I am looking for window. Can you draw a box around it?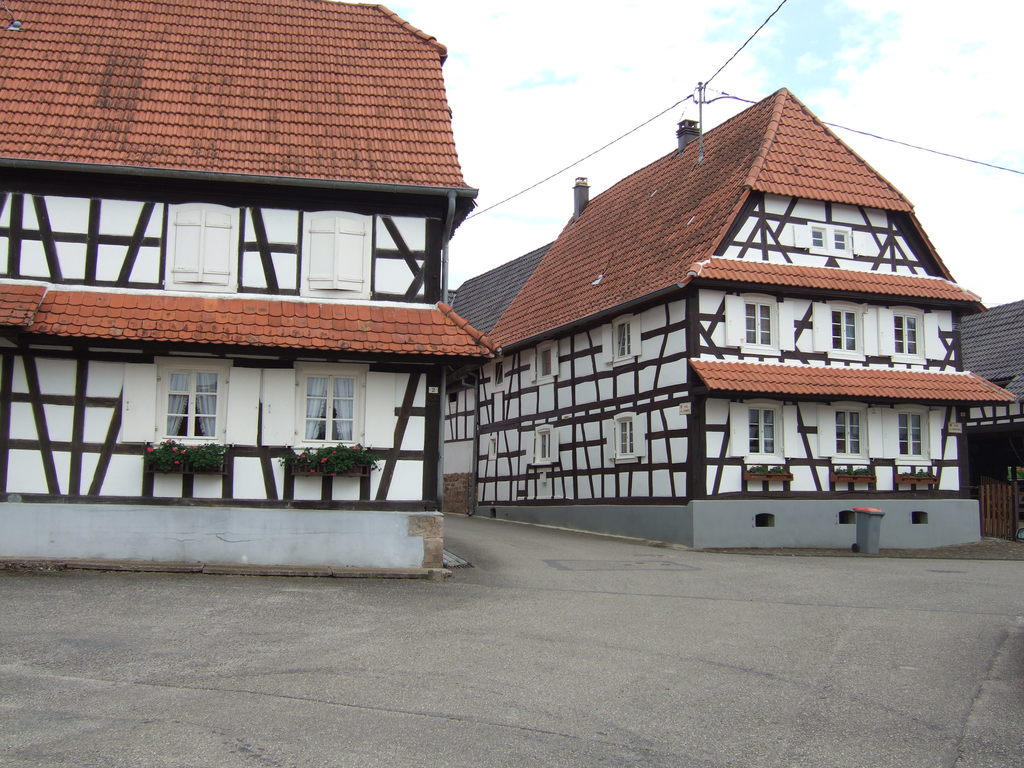
Sure, the bounding box is select_region(730, 396, 804, 465).
